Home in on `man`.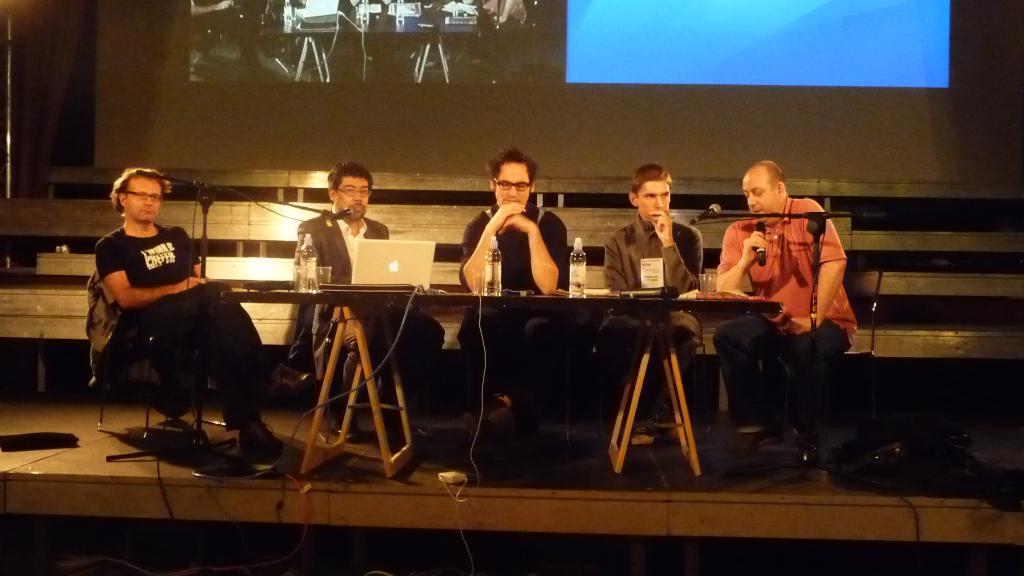
Homed in at <region>456, 147, 580, 424</region>.
